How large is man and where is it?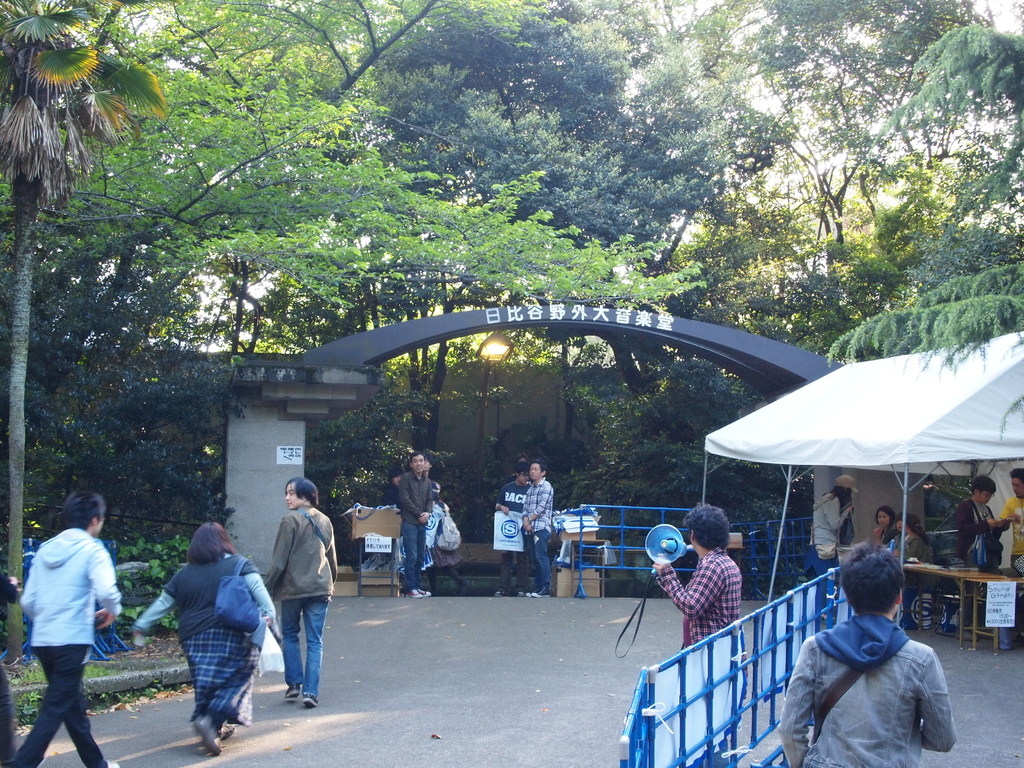
Bounding box: locate(399, 451, 434, 598).
